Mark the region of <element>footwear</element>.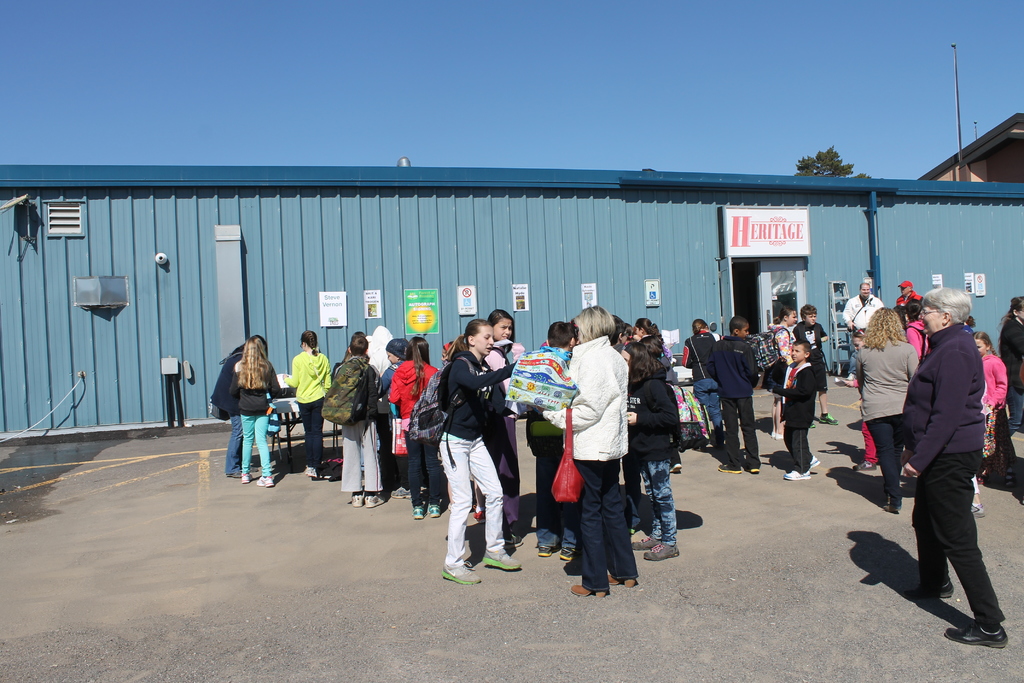
Region: <box>852,461,876,470</box>.
